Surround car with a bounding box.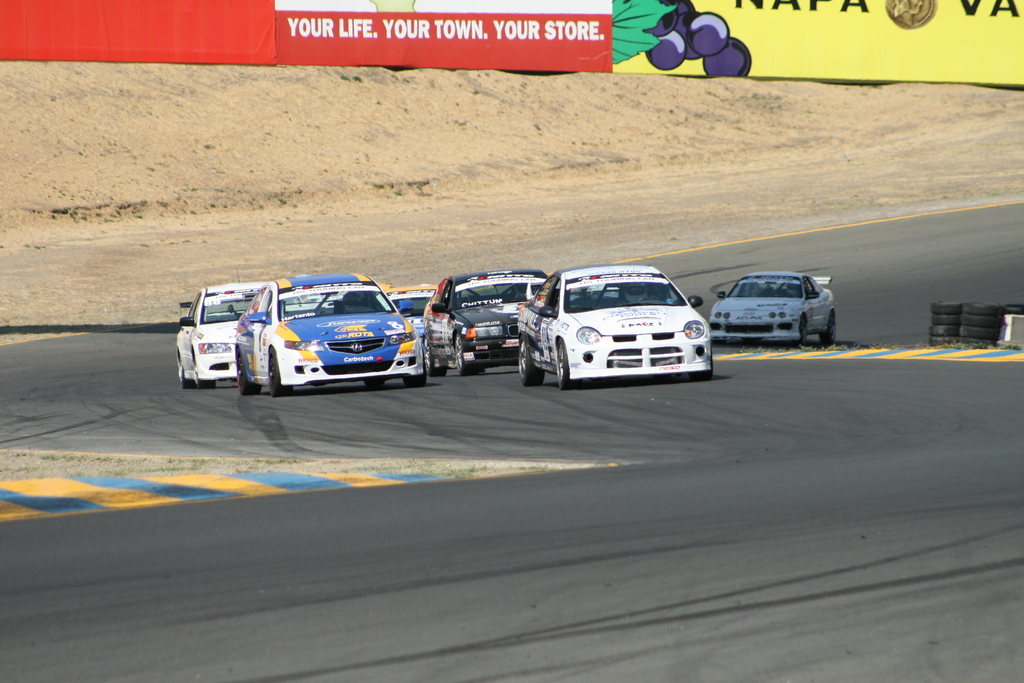
box(419, 274, 548, 372).
